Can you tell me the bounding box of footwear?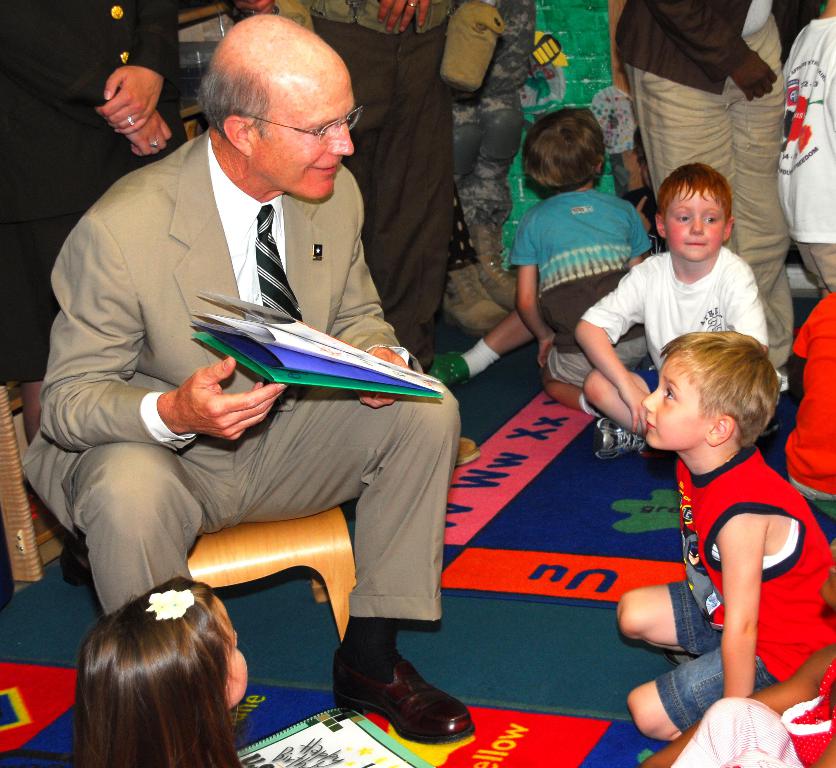
{"x1": 454, "y1": 436, "x2": 481, "y2": 467}.
